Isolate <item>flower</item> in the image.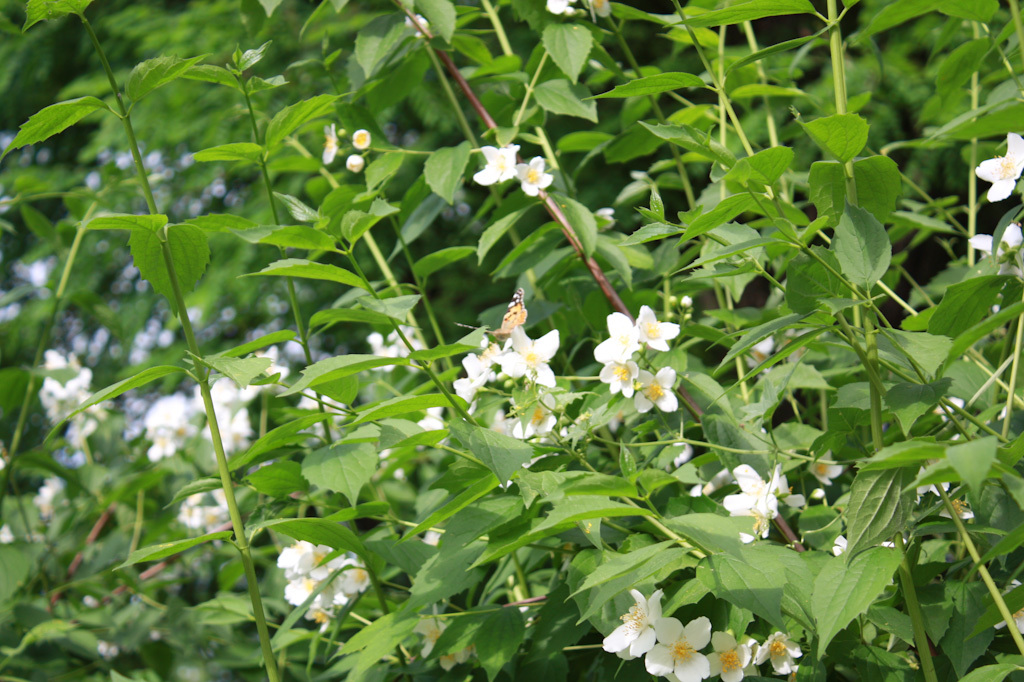
Isolated region: [left=632, top=362, right=674, bottom=420].
